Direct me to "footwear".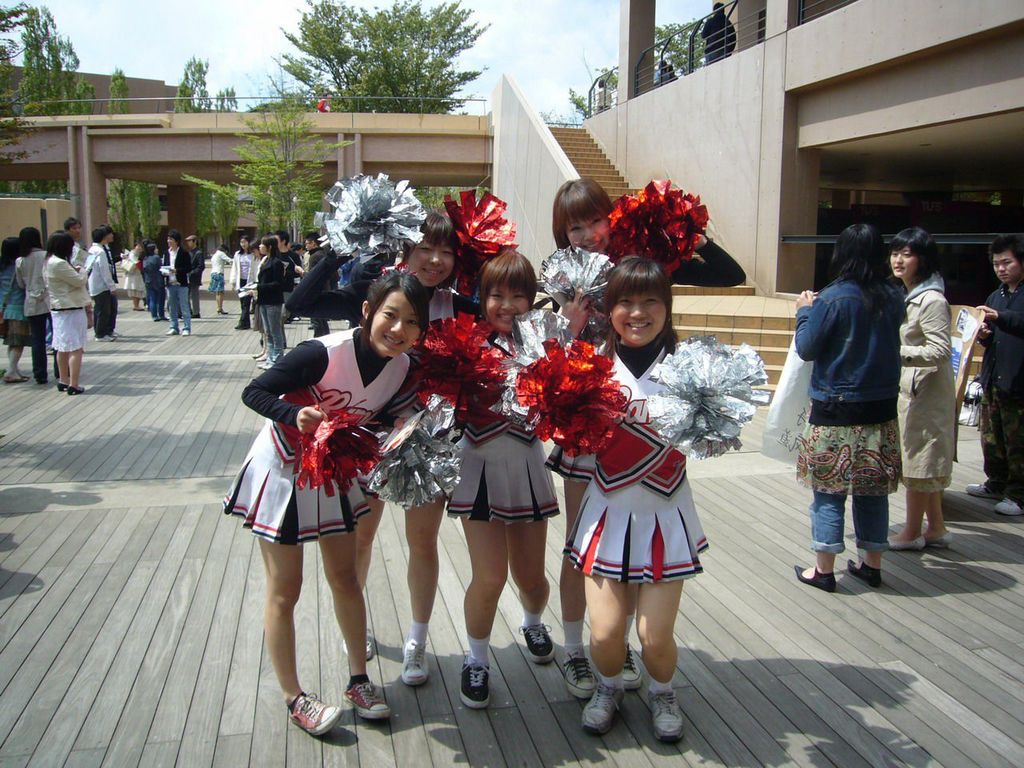
Direction: box(164, 328, 178, 334).
